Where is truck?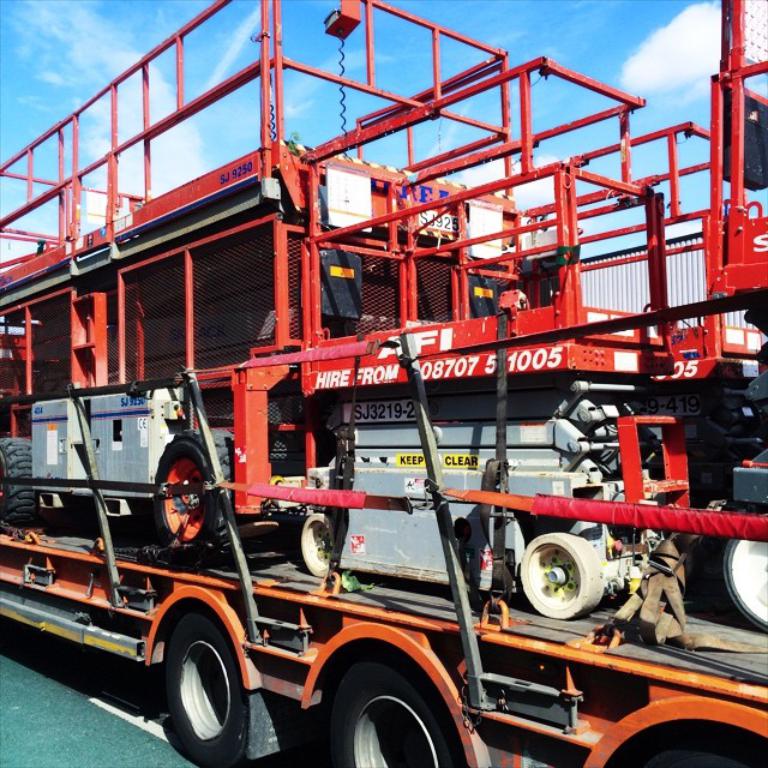
rect(0, 0, 767, 767).
